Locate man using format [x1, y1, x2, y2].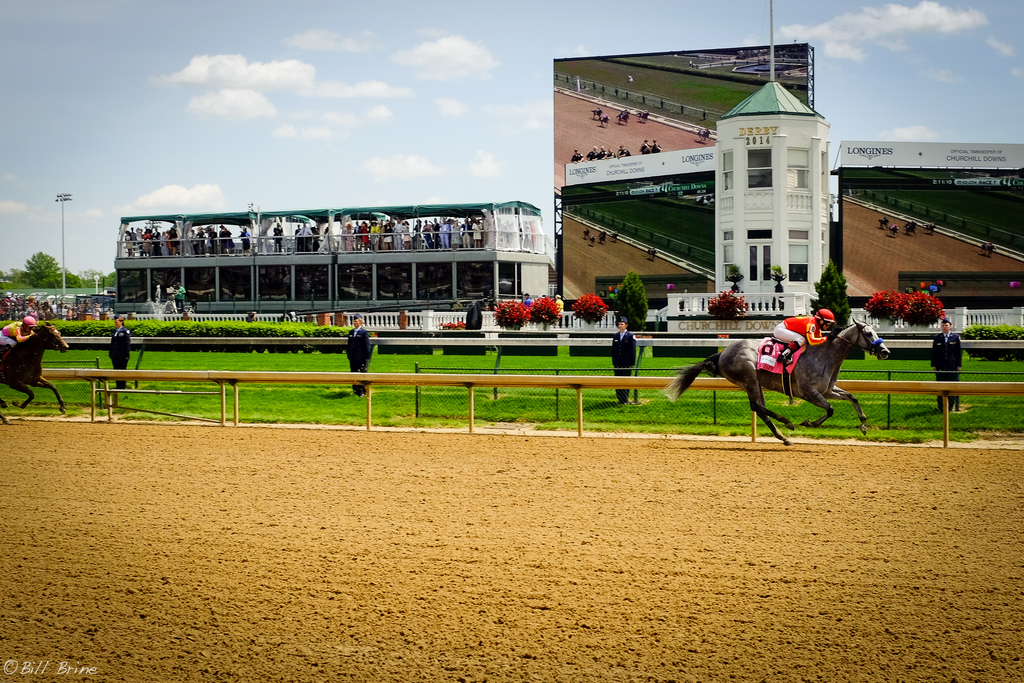
[768, 306, 838, 361].
